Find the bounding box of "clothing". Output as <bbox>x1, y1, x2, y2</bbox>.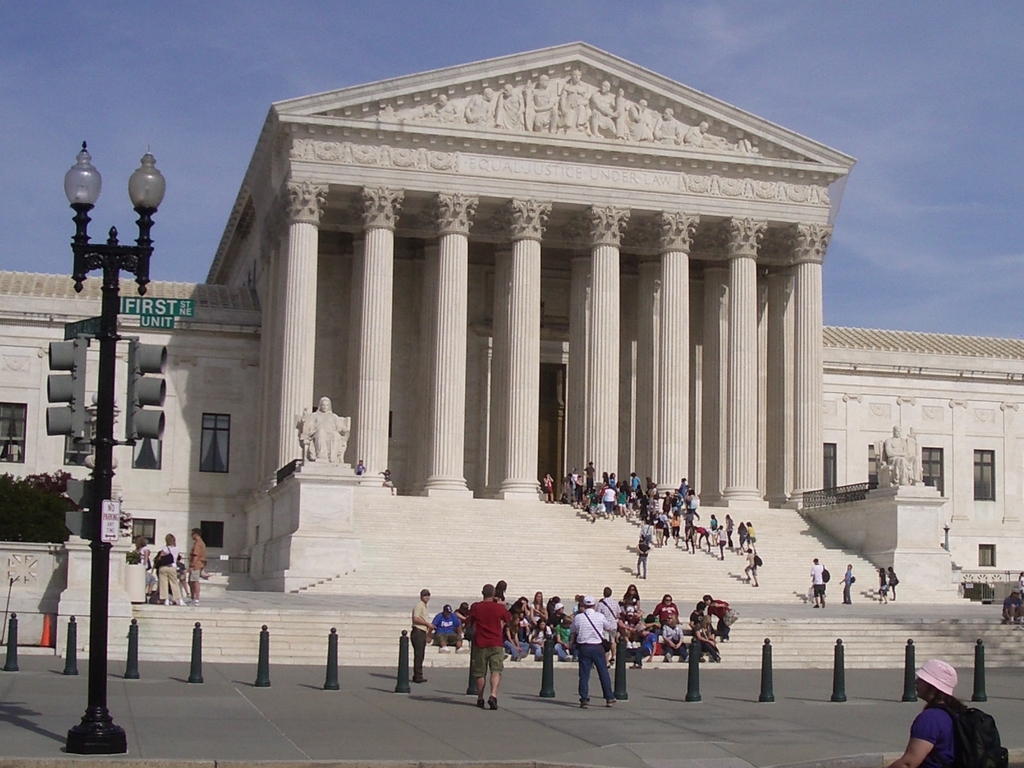
<bbox>531, 627, 552, 657</bbox>.
